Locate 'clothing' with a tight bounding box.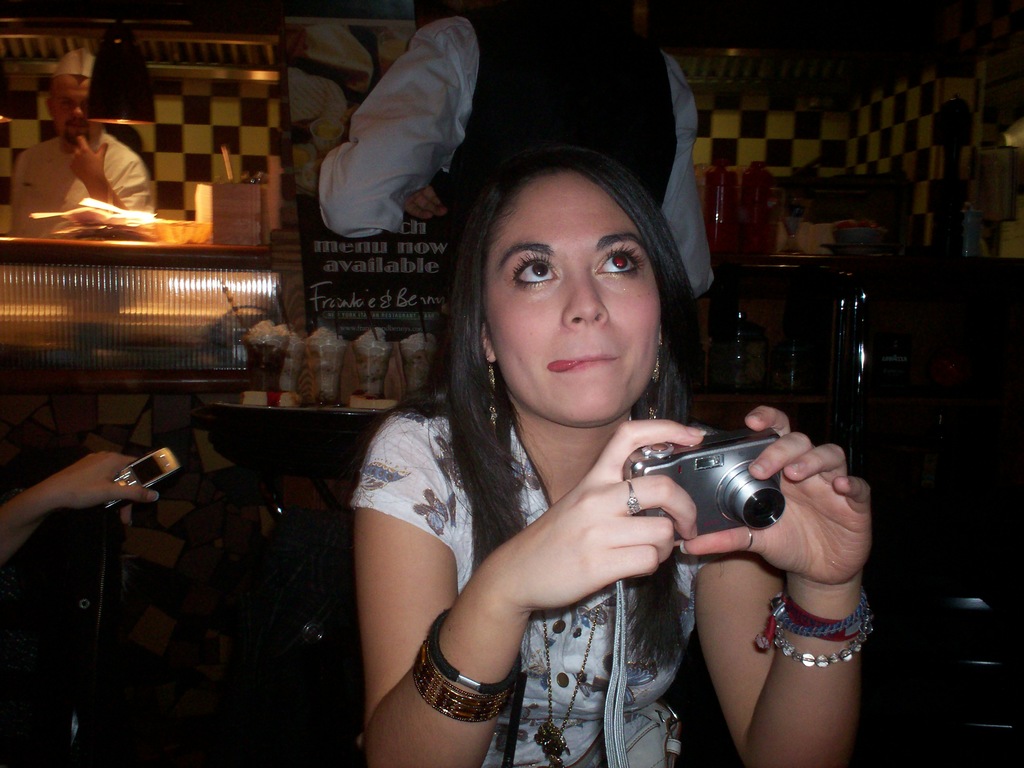
<bbox>320, 6, 721, 319</bbox>.
